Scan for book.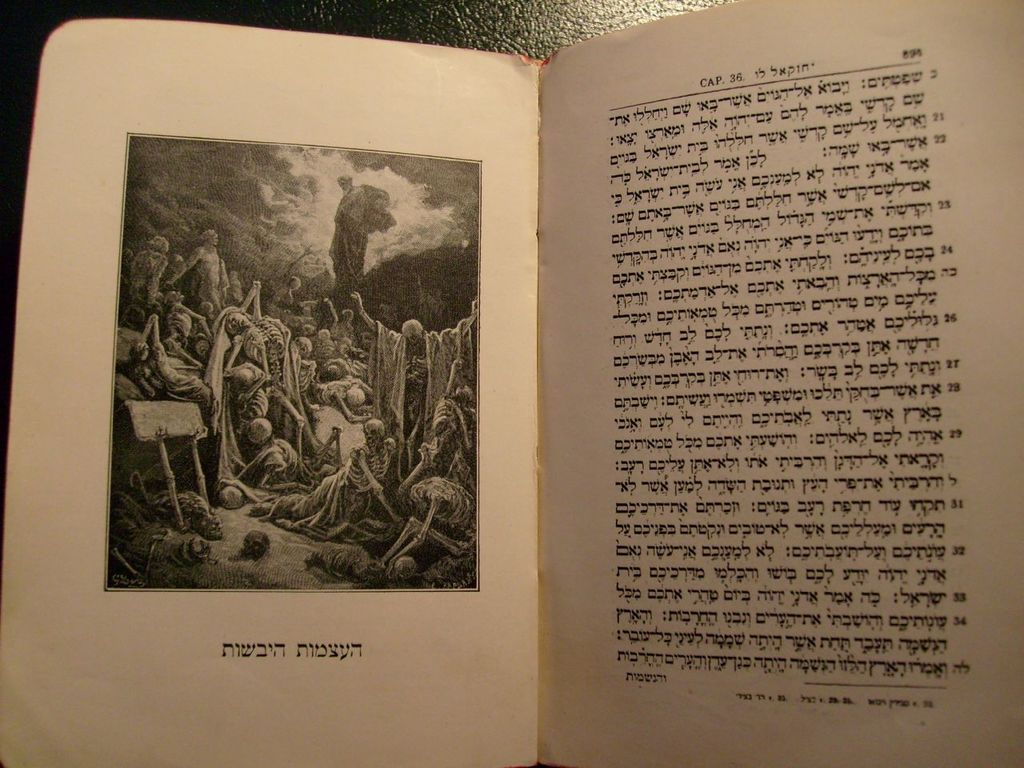
Scan result: l=0, t=0, r=1023, b=767.
